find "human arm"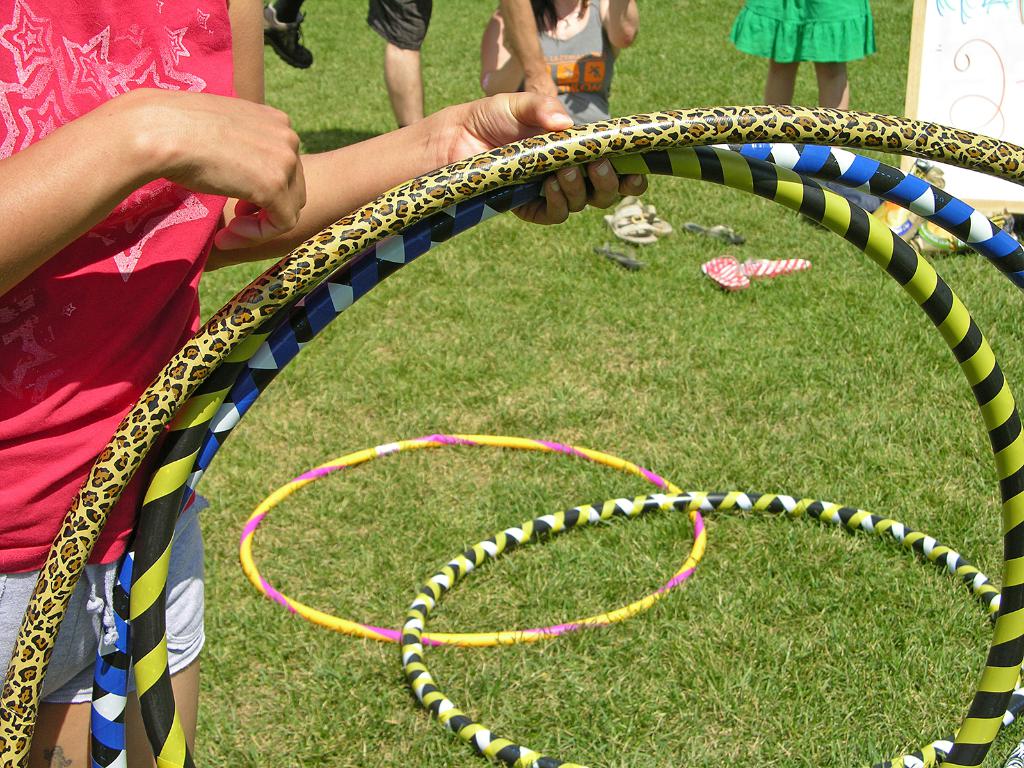
(0, 85, 309, 296)
